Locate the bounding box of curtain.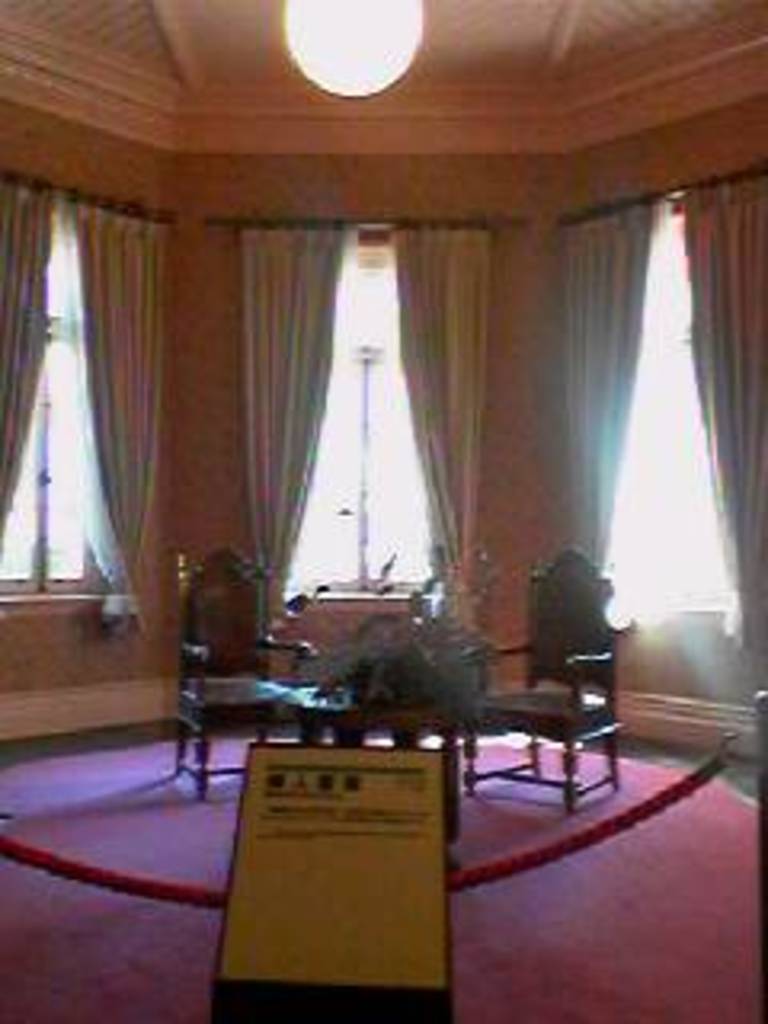
Bounding box: <bbox>544, 189, 653, 566</bbox>.
